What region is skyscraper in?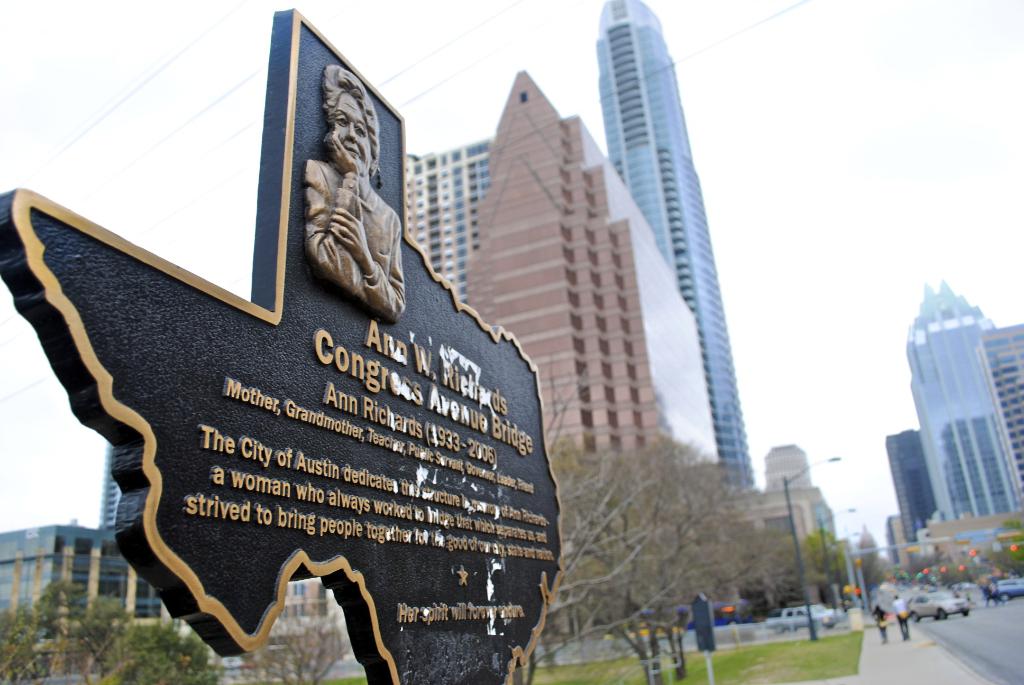
<bbox>571, 0, 769, 515</bbox>.
